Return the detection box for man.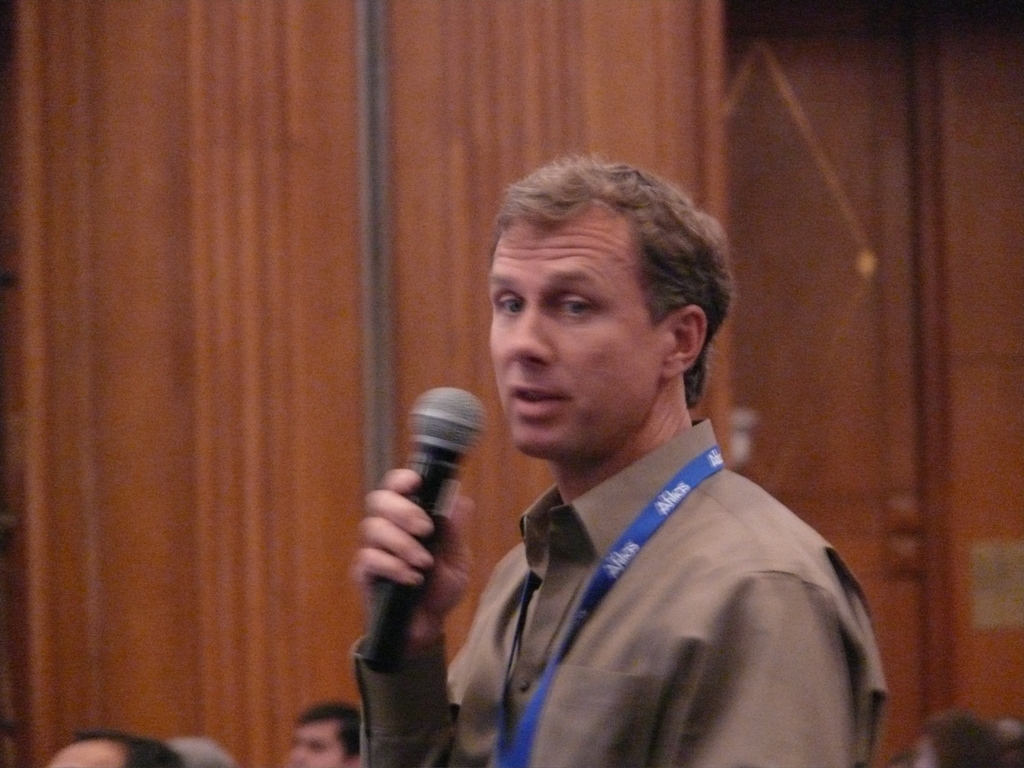
[left=389, top=165, right=905, bottom=762].
